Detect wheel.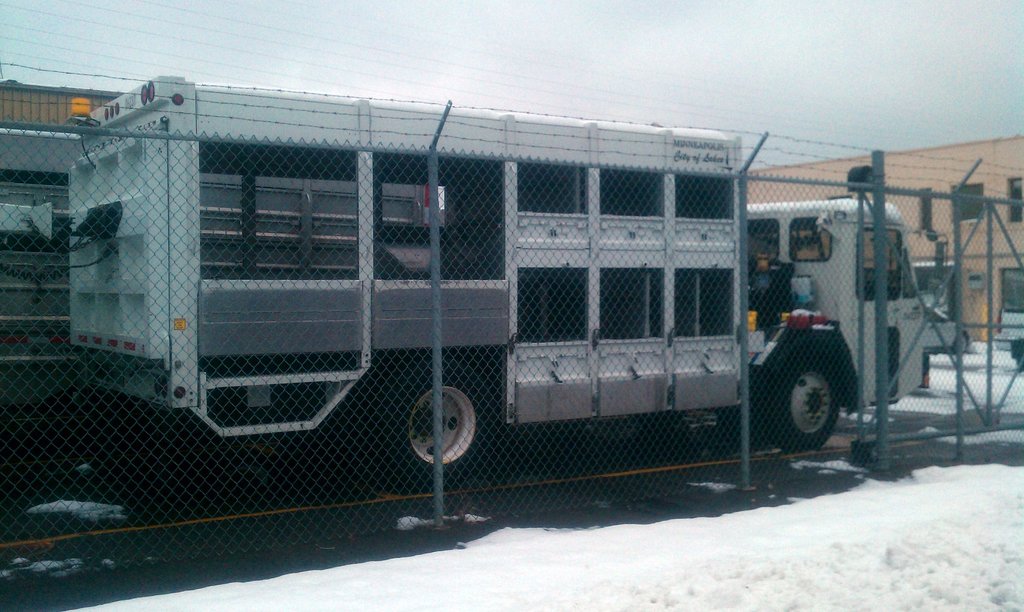
Detected at Rect(371, 358, 496, 494).
